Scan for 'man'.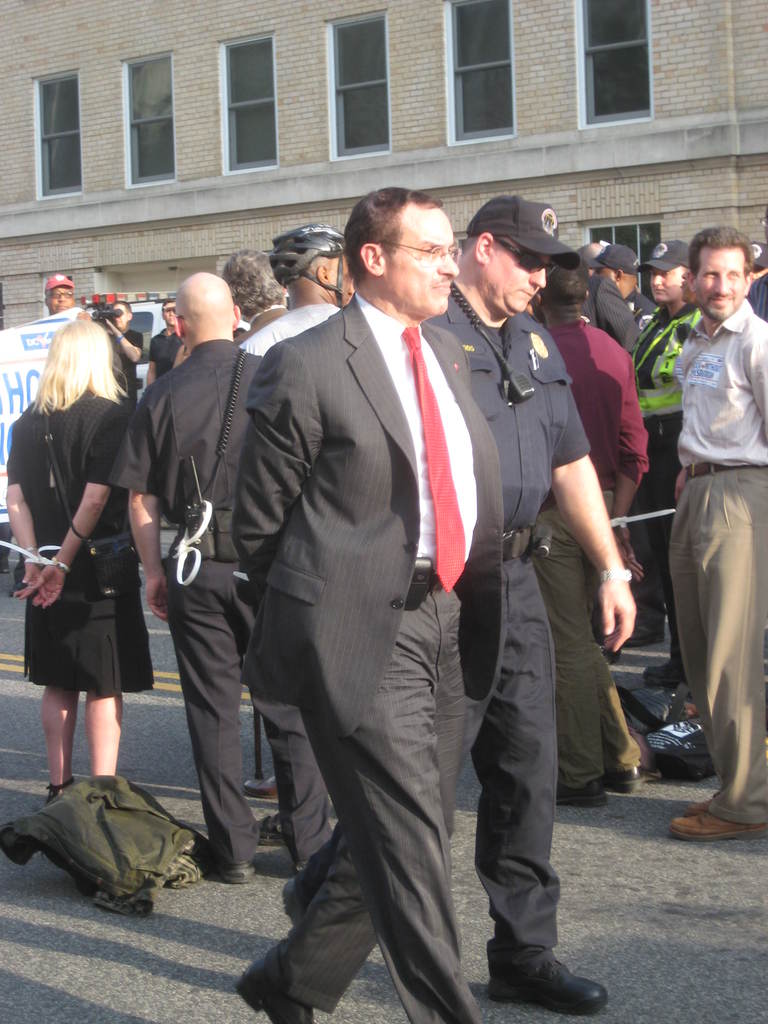
Scan result: bbox=(246, 220, 368, 358).
